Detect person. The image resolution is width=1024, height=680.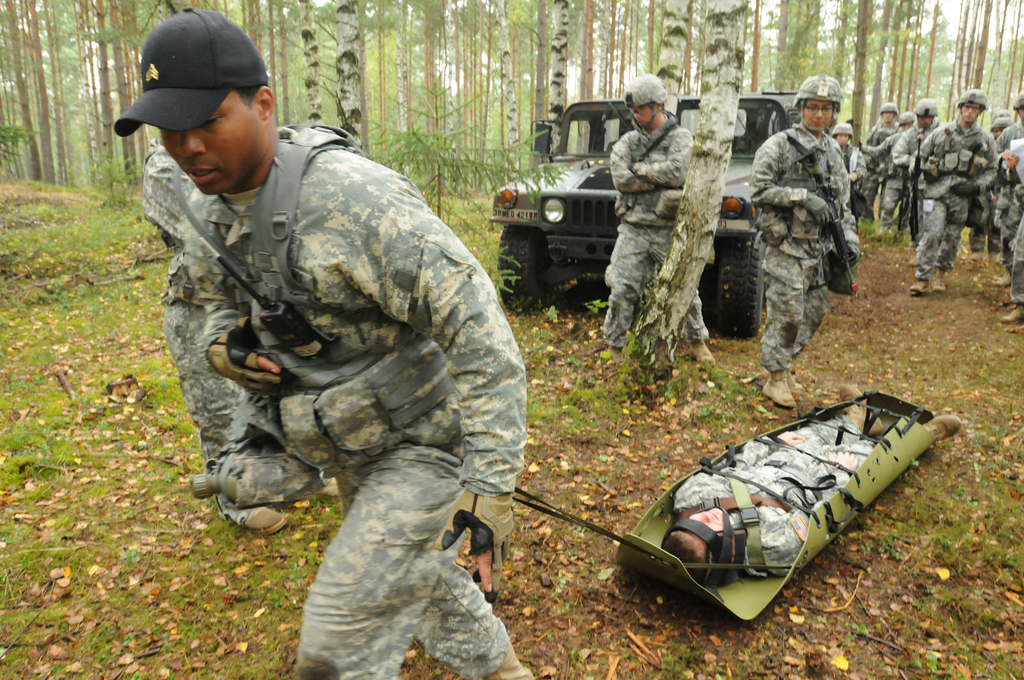
rect(902, 79, 998, 289).
